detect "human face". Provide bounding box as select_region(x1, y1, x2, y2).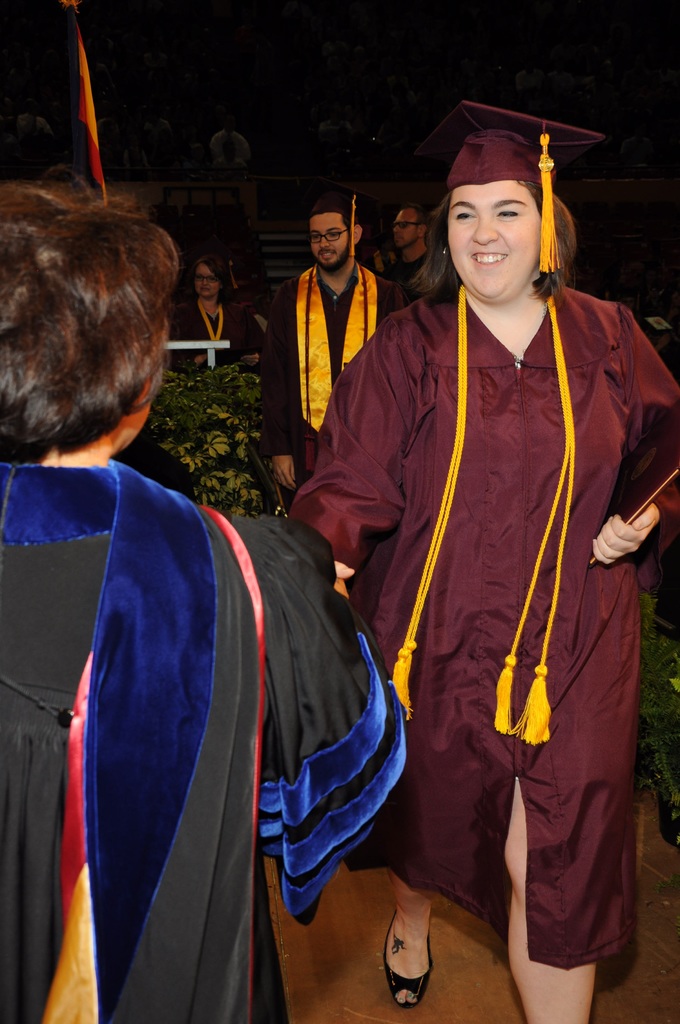
select_region(193, 259, 225, 298).
